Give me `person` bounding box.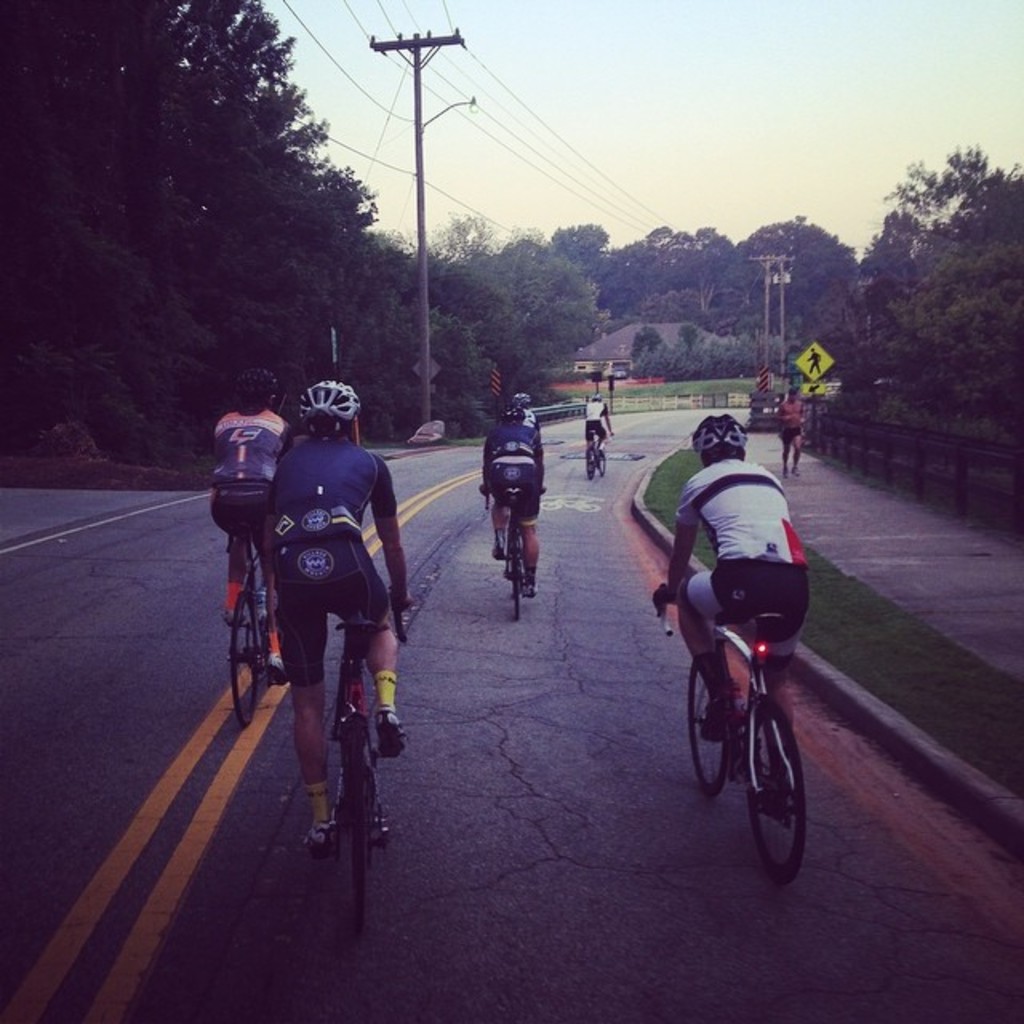
bbox(787, 386, 803, 475).
